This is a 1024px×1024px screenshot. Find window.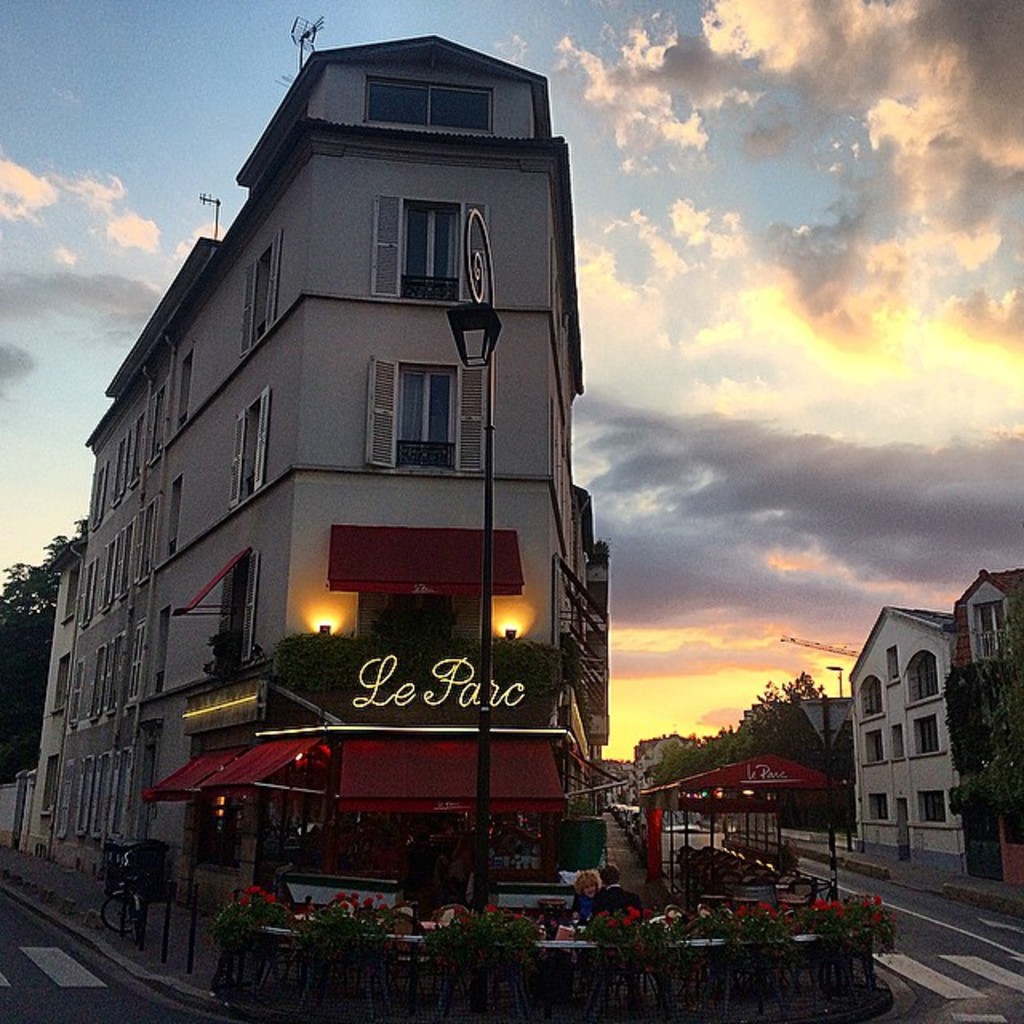
Bounding box: <box>368,74,501,138</box>.
